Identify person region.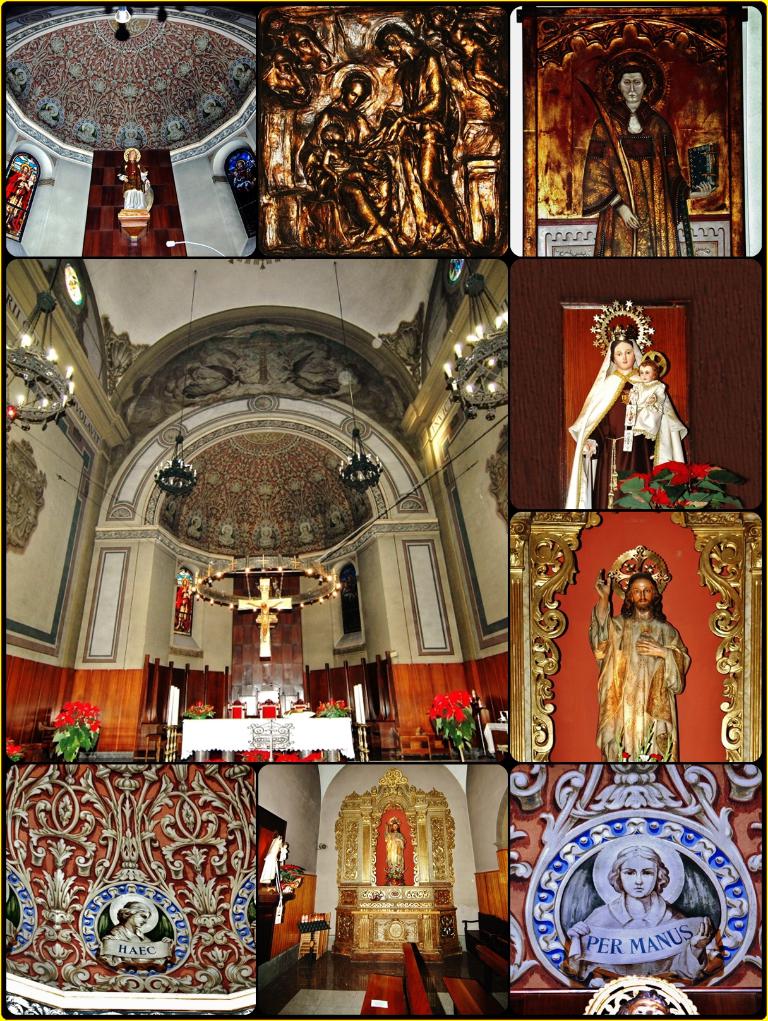
Region: bbox=[102, 901, 175, 964].
